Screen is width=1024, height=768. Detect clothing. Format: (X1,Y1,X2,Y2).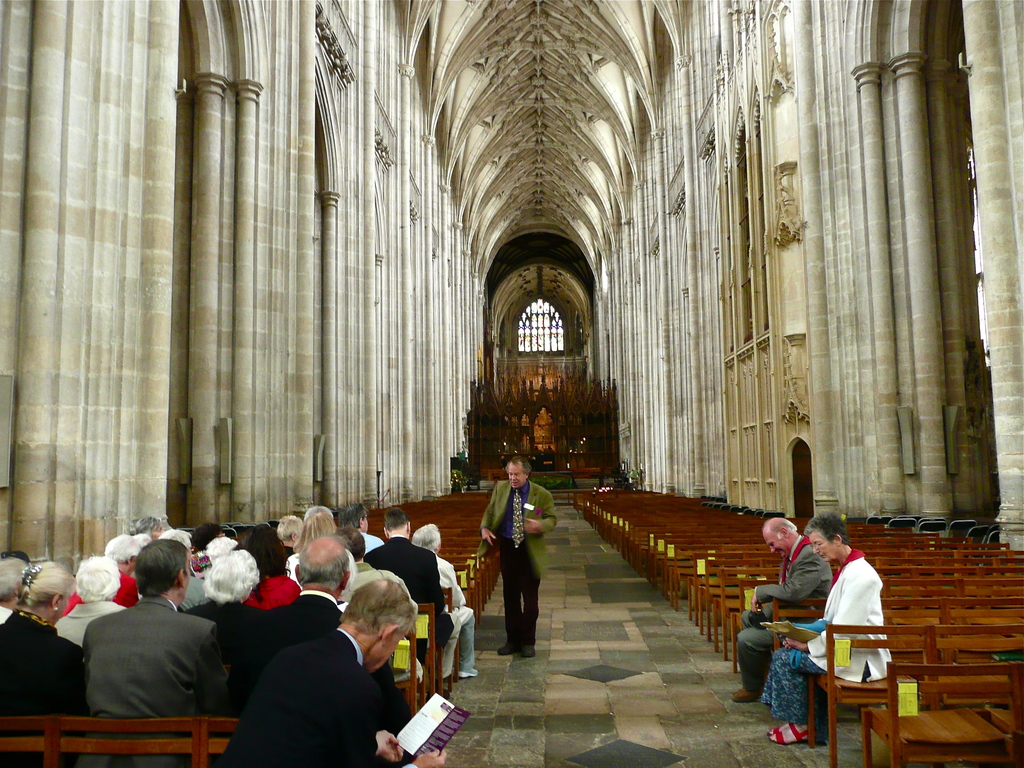
(476,481,557,579).
